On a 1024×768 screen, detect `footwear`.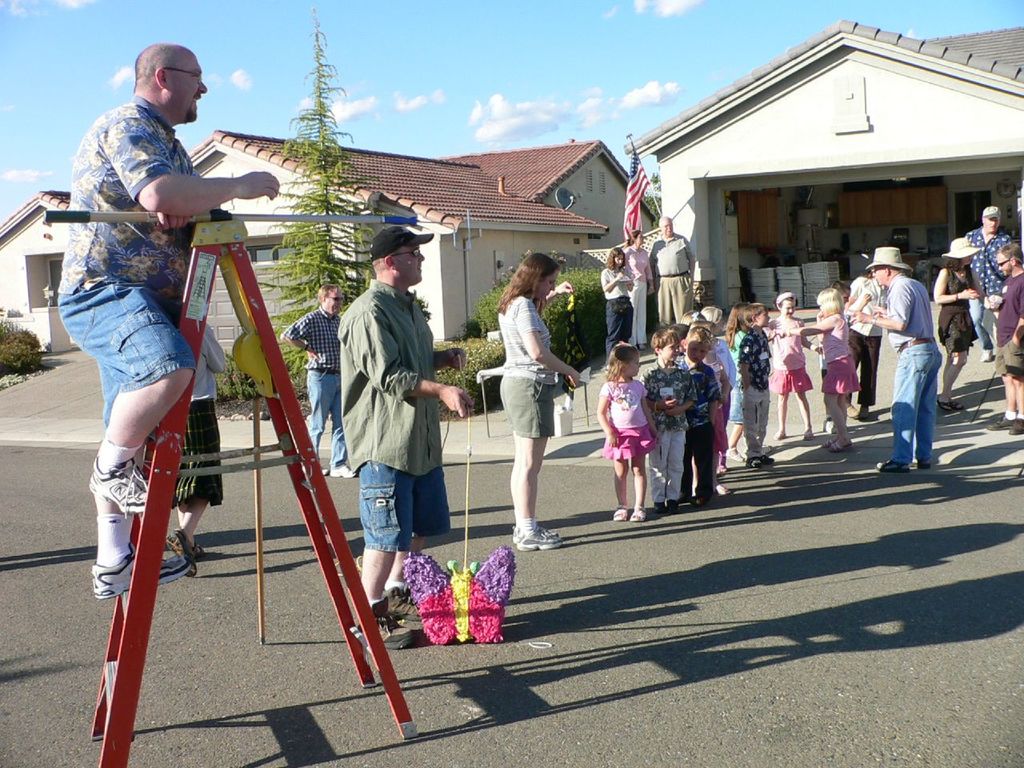
<region>774, 431, 782, 439</region>.
